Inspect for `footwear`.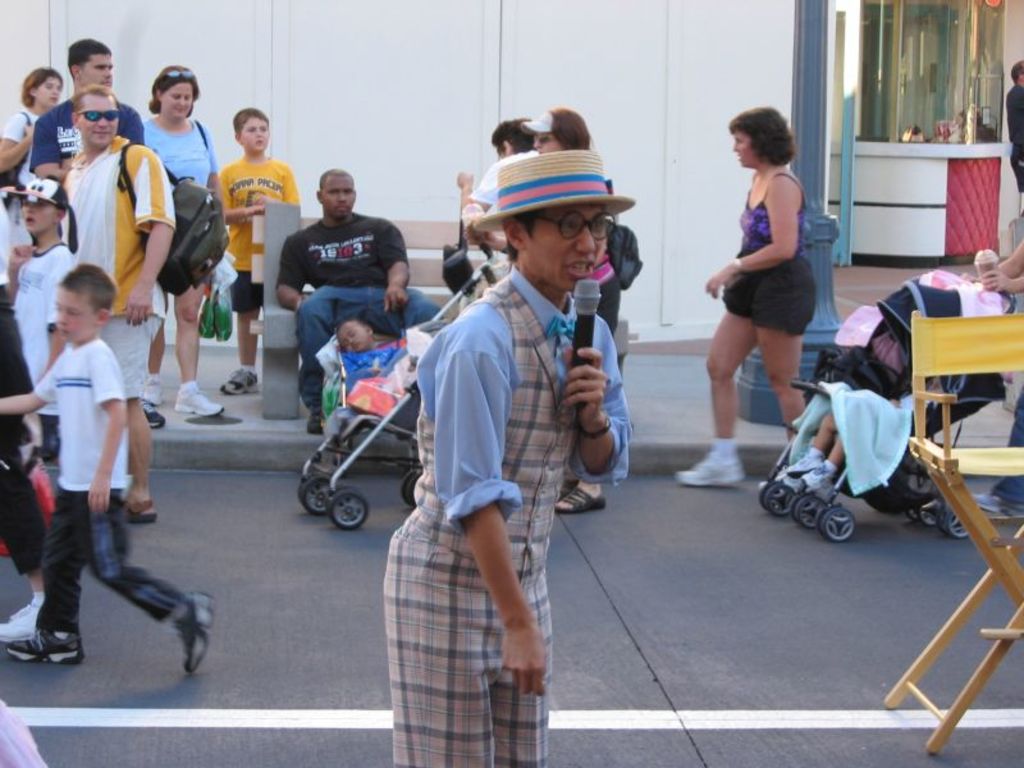
Inspection: bbox(554, 486, 608, 515).
